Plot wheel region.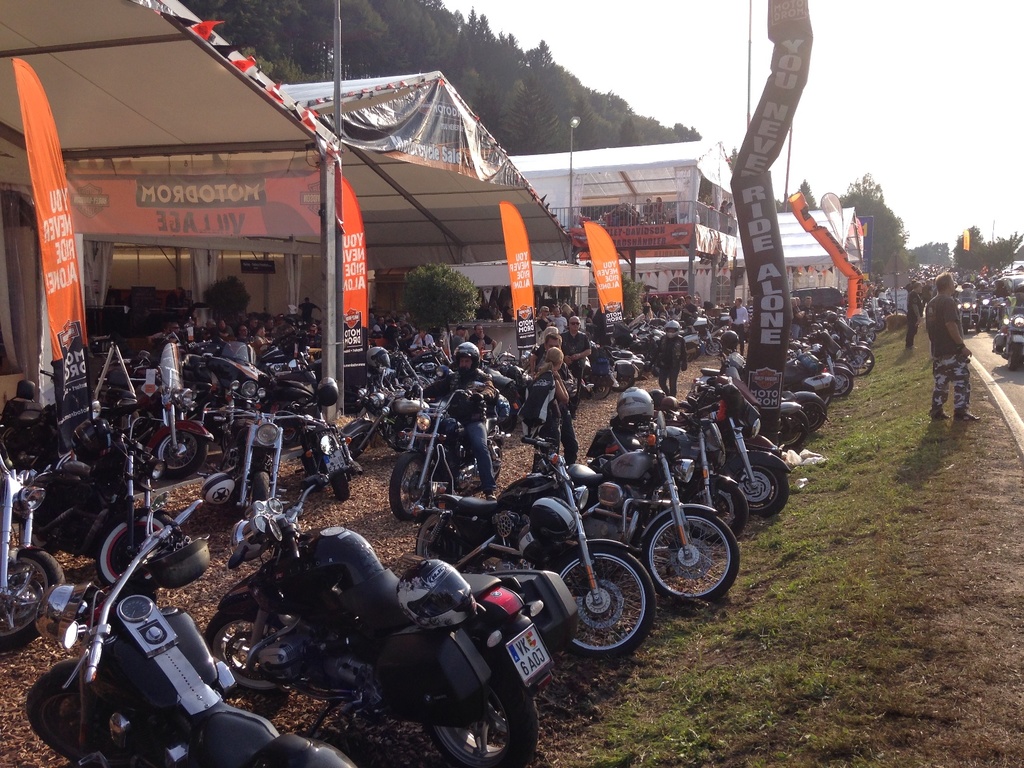
Plotted at rect(613, 374, 634, 394).
